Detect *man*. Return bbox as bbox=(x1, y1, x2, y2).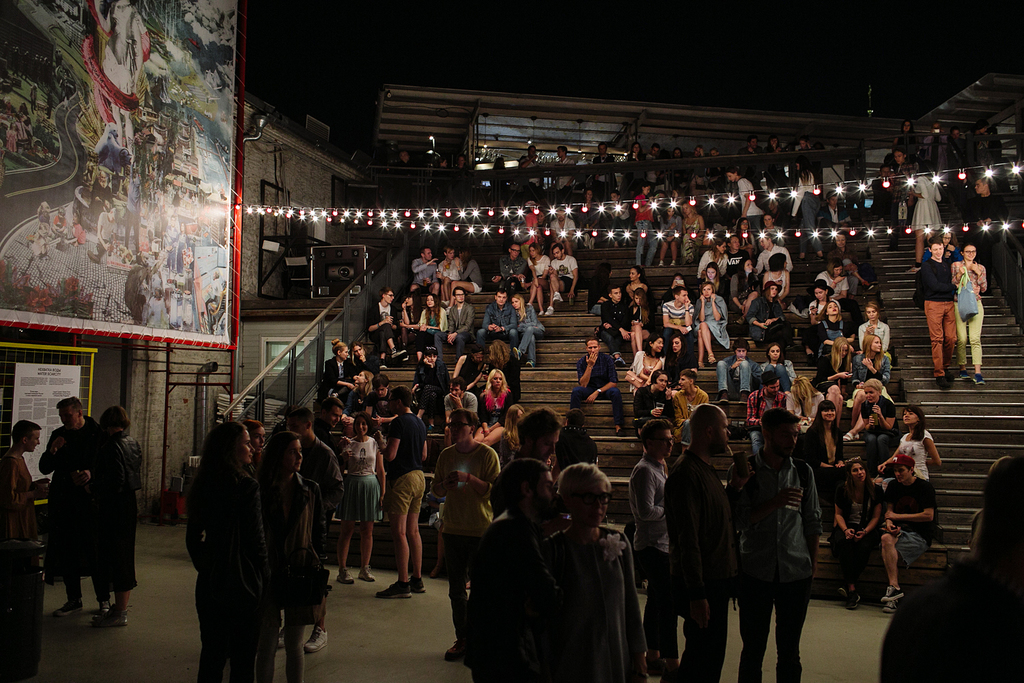
bbox=(660, 285, 695, 355).
